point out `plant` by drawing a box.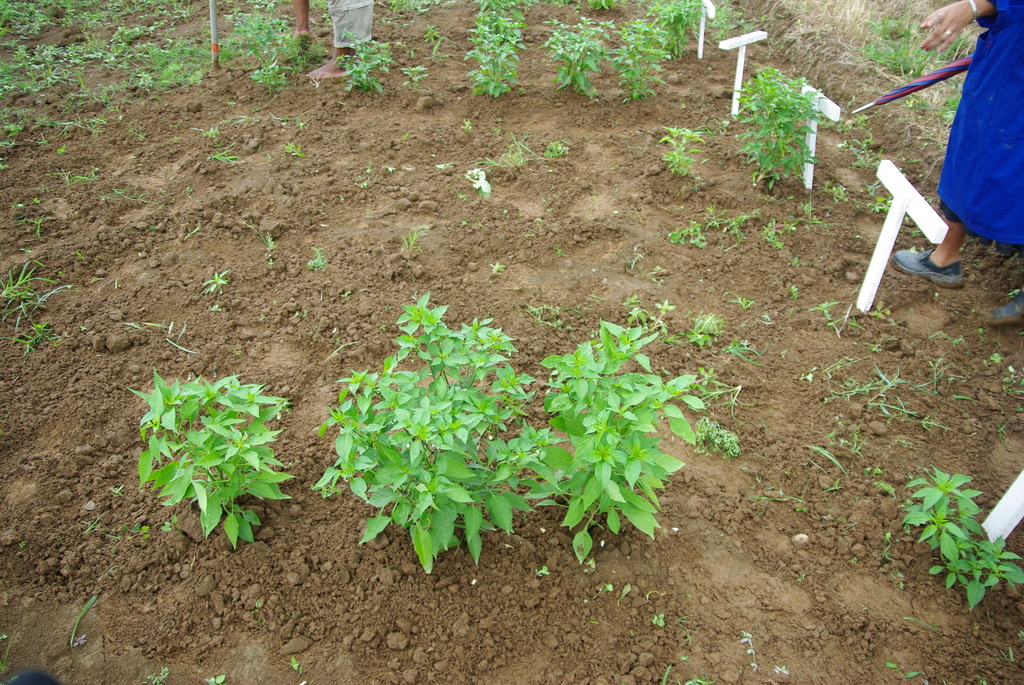
BBox(920, 413, 945, 429).
